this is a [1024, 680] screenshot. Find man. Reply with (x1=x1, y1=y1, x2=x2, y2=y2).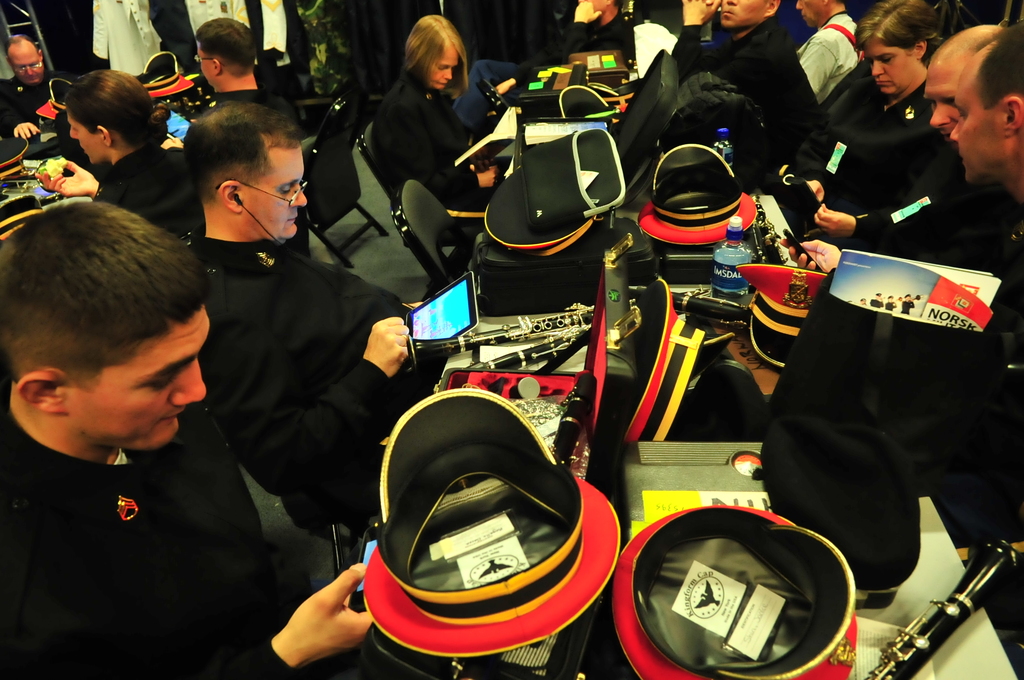
(x1=172, y1=101, x2=453, y2=528).
